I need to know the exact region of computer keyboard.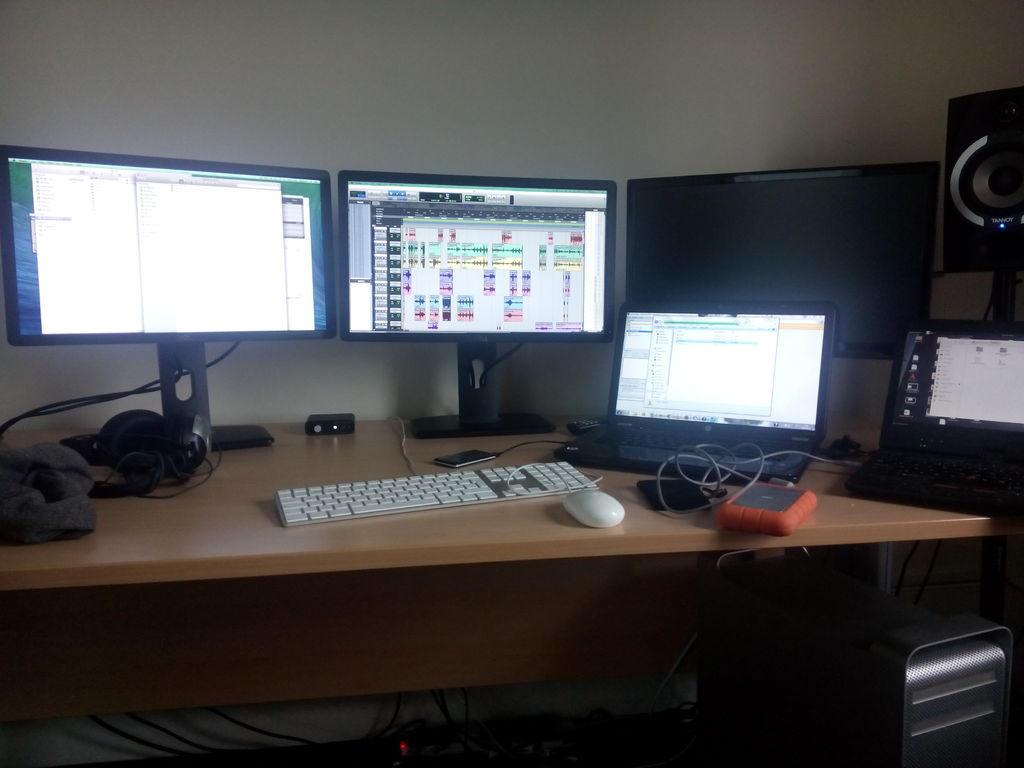
Region: x1=584 y1=419 x2=796 y2=463.
